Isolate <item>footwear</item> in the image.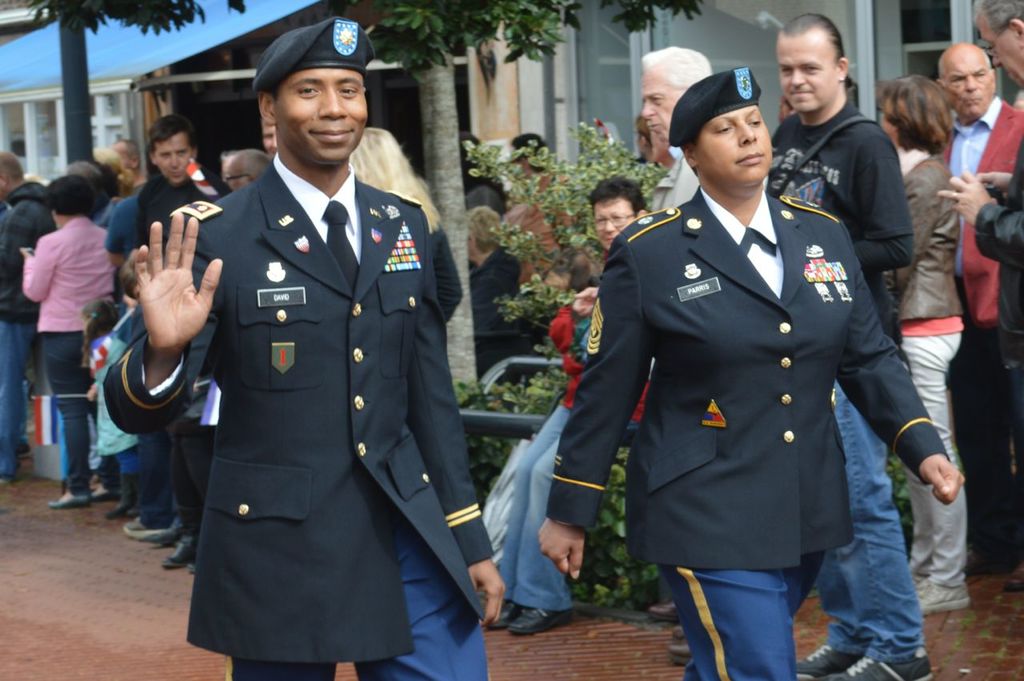
Isolated region: [910,567,969,618].
